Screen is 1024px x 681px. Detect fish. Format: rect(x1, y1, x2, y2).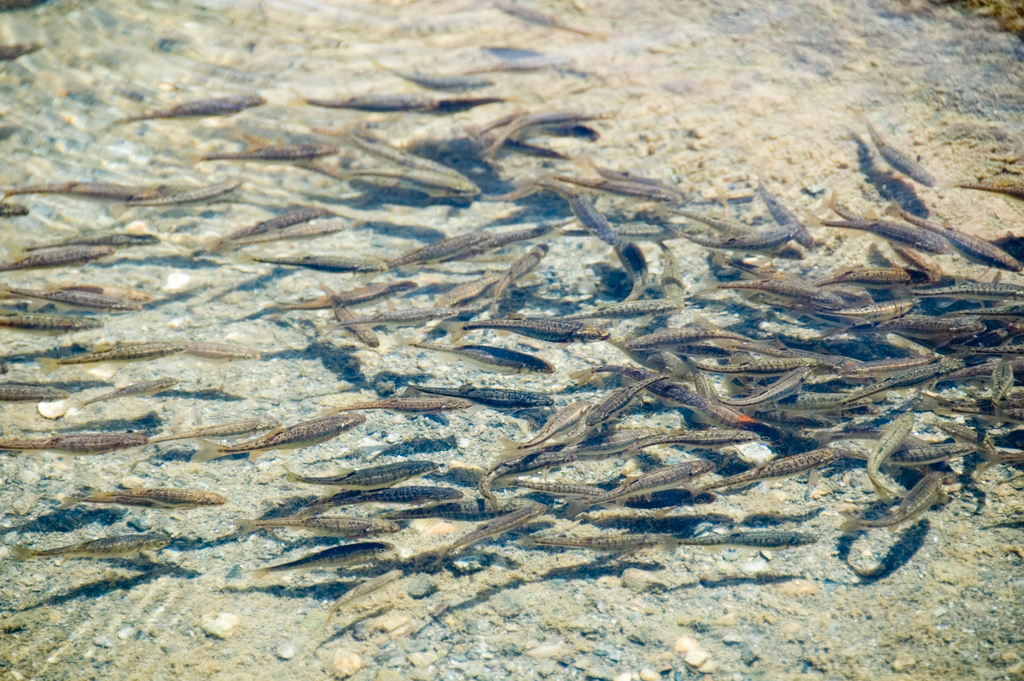
rect(825, 195, 945, 256).
